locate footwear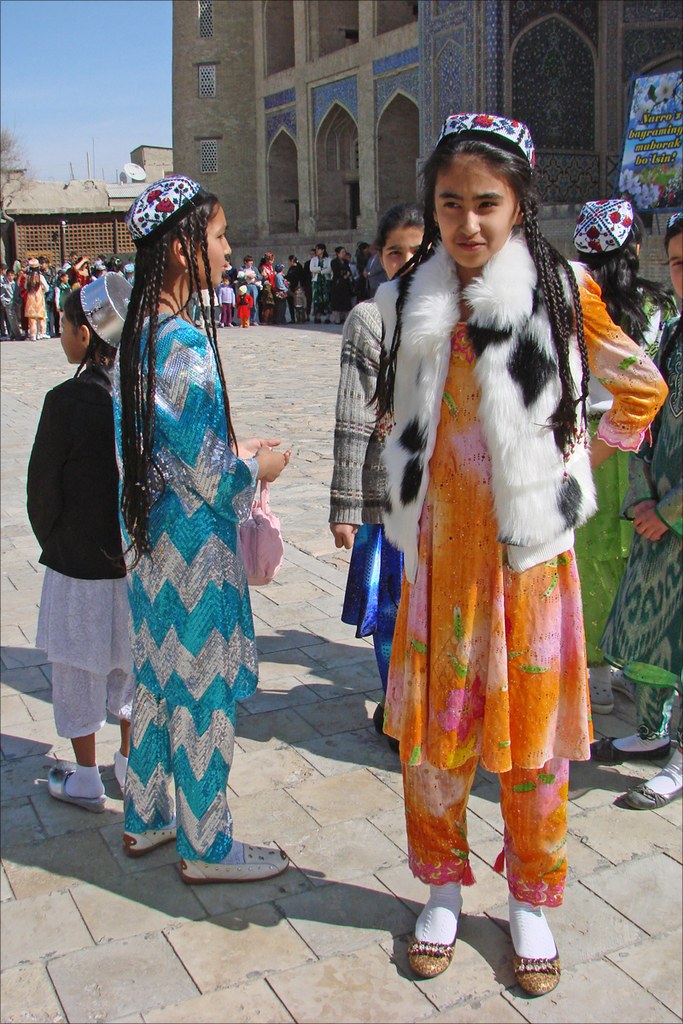
pyautogui.locateOnScreen(588, 734, 674, 762)
